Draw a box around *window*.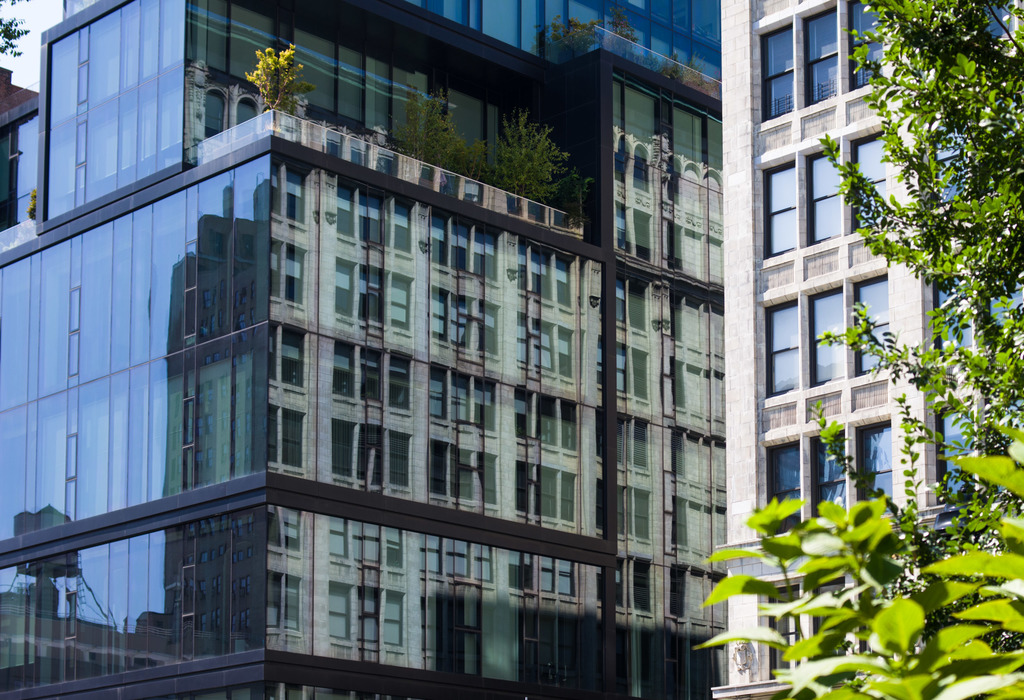
select_region(741, 9, 869, 169).
